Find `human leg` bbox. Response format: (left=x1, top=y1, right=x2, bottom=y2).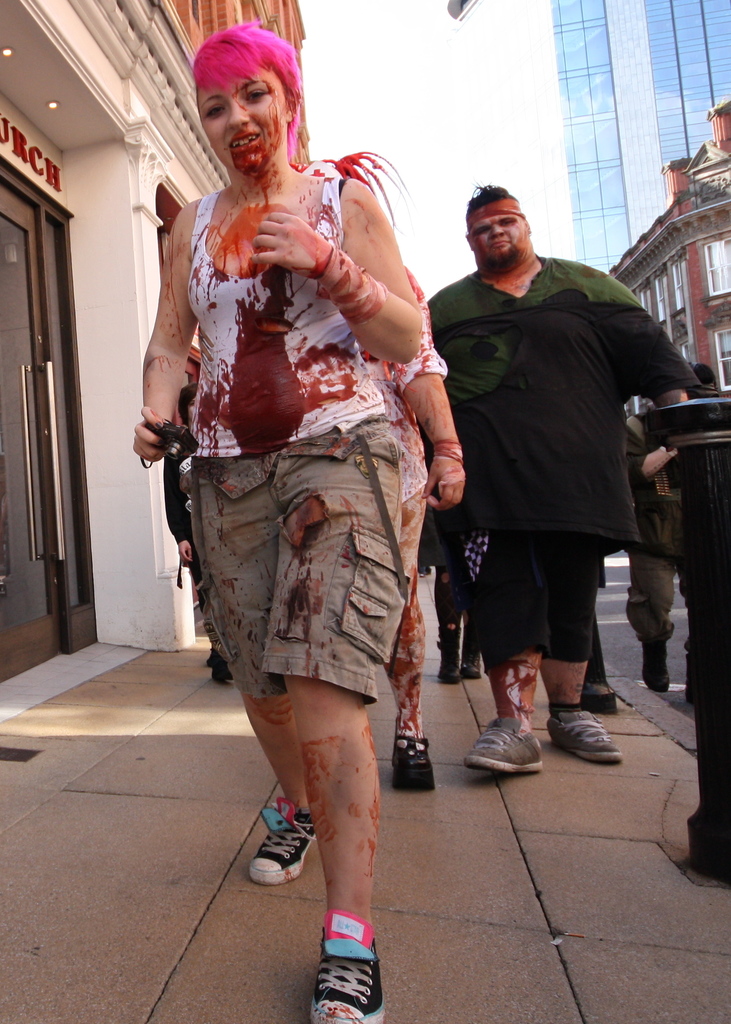
(left=374, top=579, right=438, bottom=797).
